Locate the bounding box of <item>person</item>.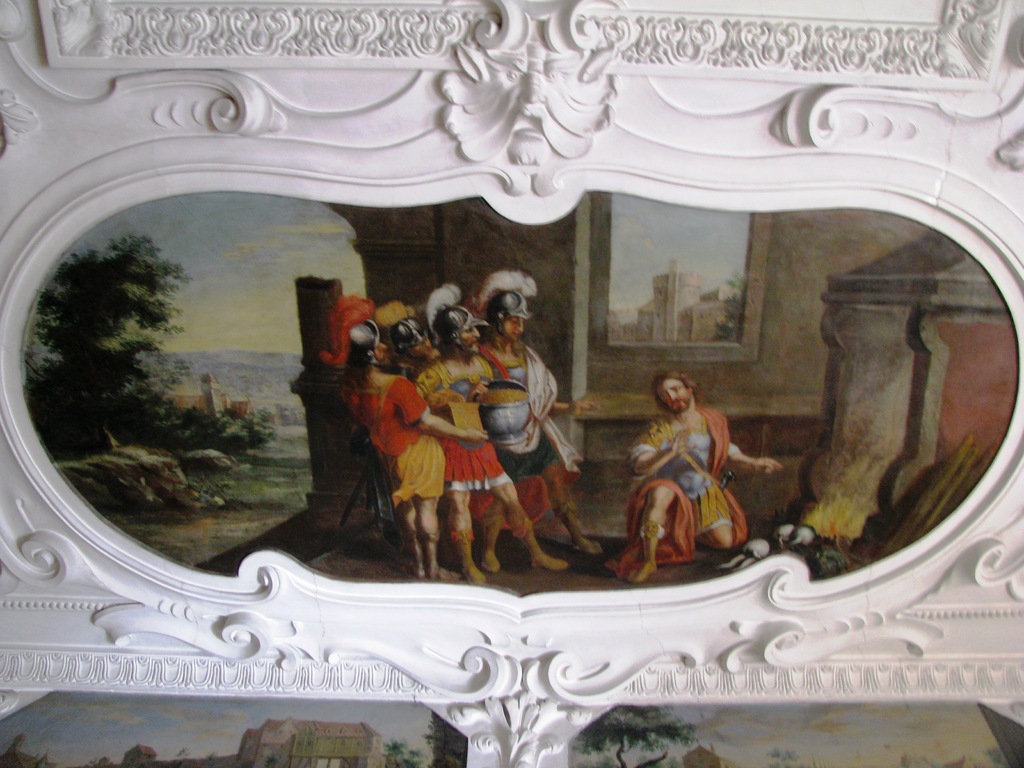
Bounding box: x1=321 y1=292 x2=486 y2=580.
